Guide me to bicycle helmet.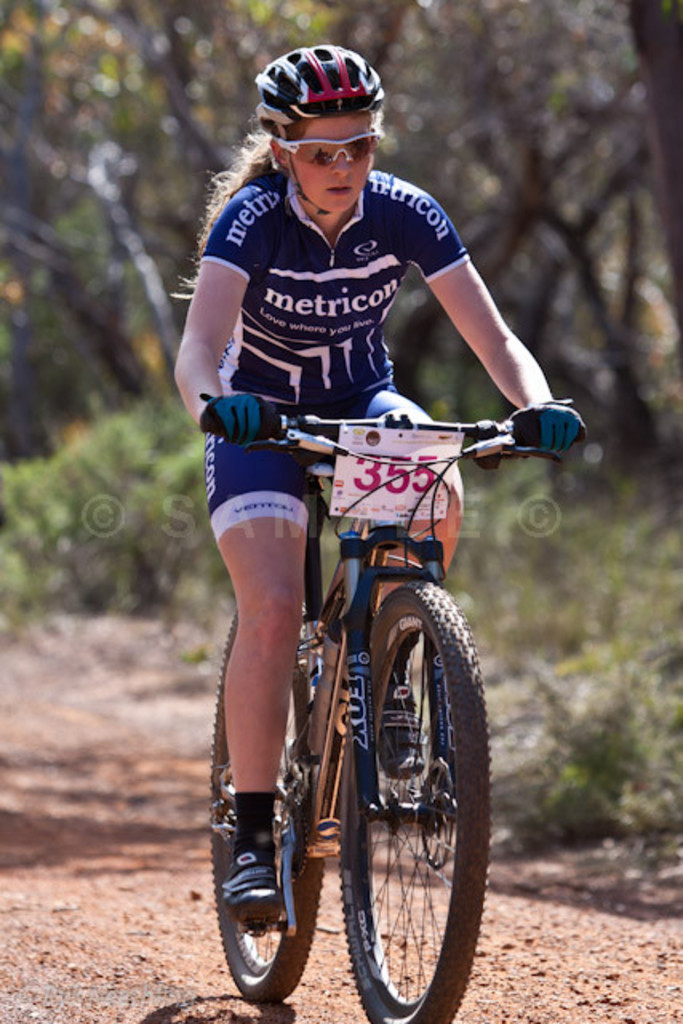
Guidance: l=253, t=42, r=387, b=224.
